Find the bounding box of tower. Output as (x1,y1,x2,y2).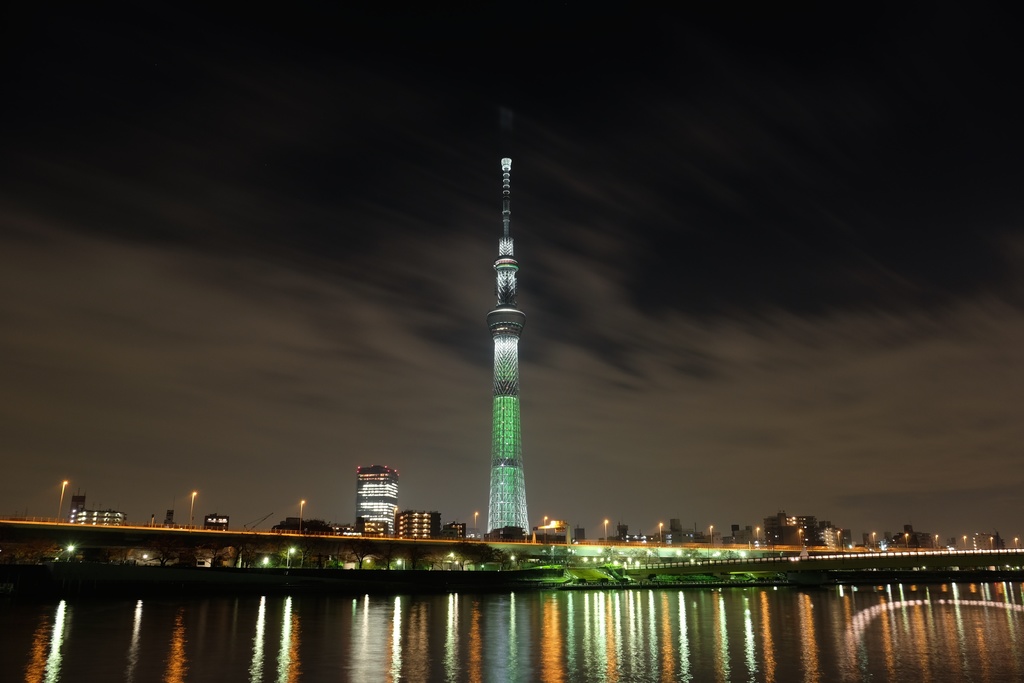
(435,520,468,539).
